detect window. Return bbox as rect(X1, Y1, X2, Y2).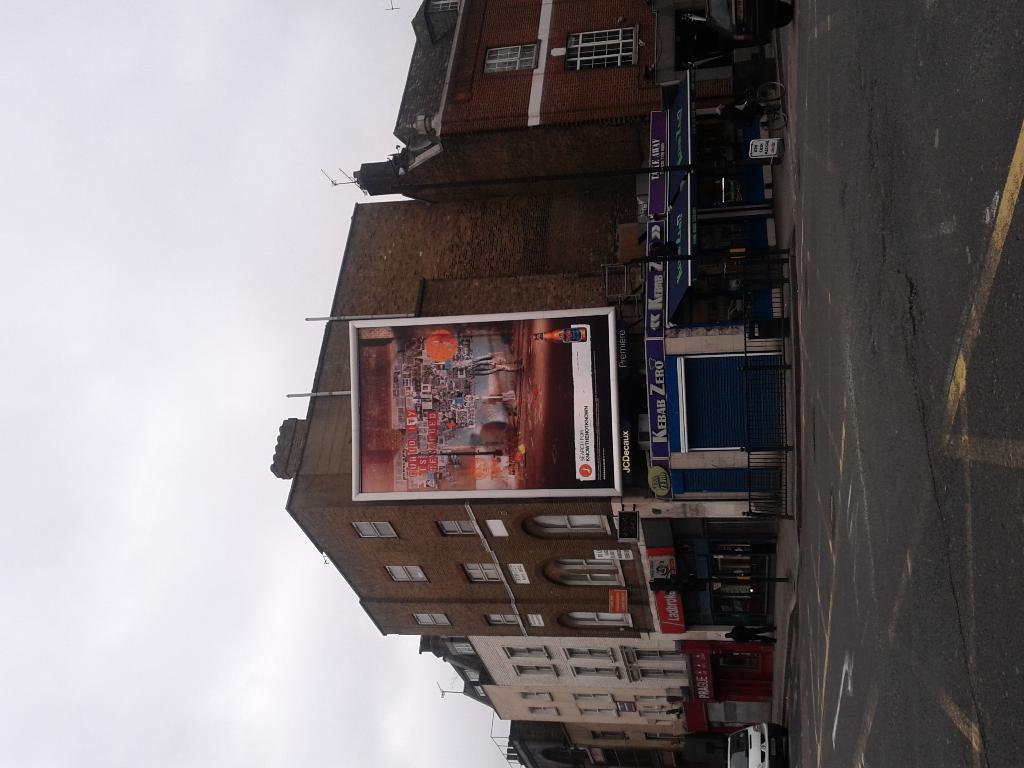
rect(594, 729, 632, 741).
